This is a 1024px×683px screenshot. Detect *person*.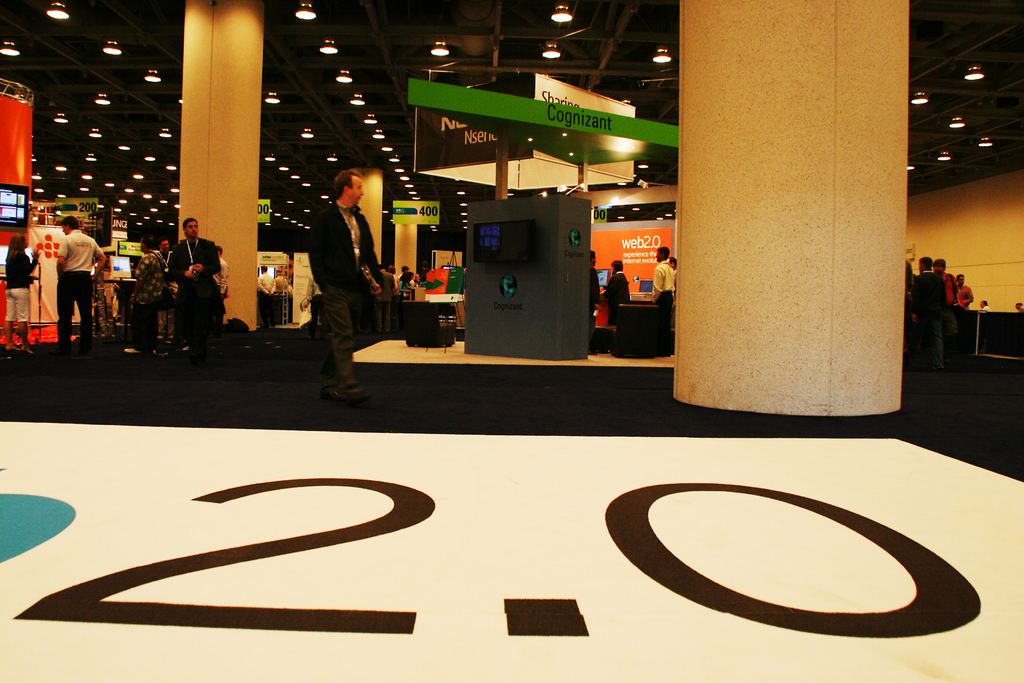
box=[44, 210, 111, 366].
